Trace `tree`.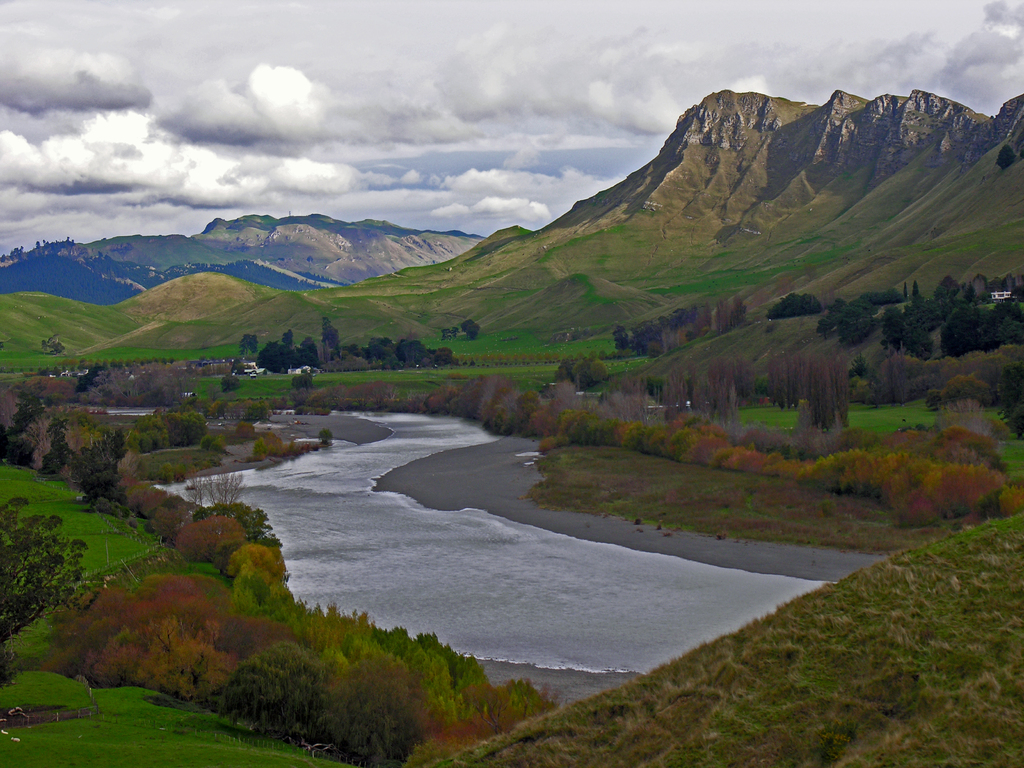
Traced to 902 323 924 359.
